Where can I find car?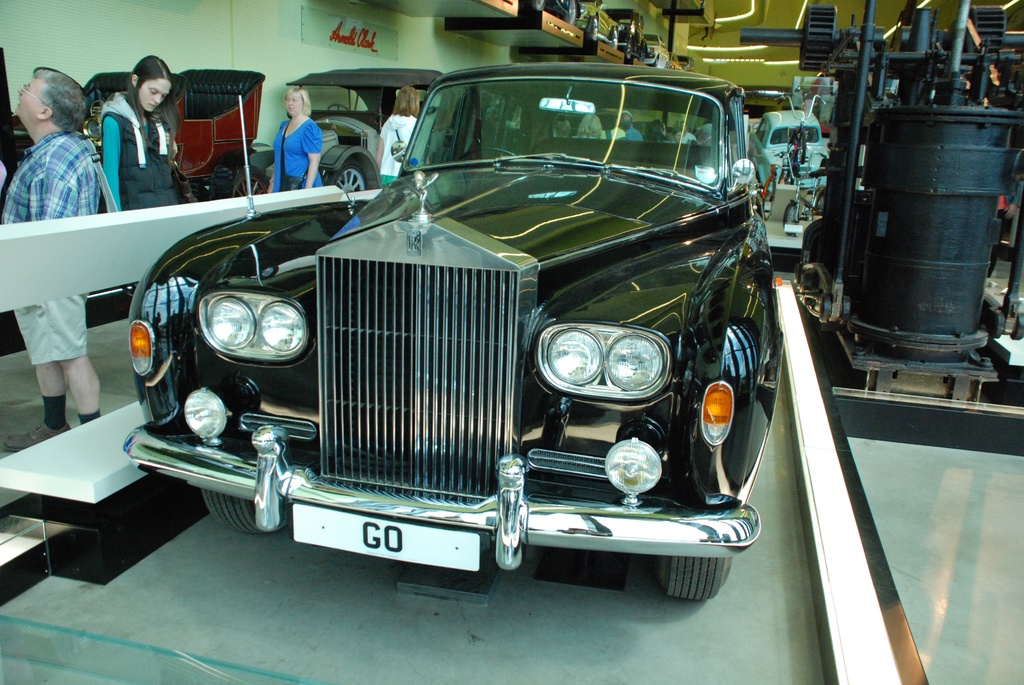
You can find it at box(122, 62, 779, 597).
